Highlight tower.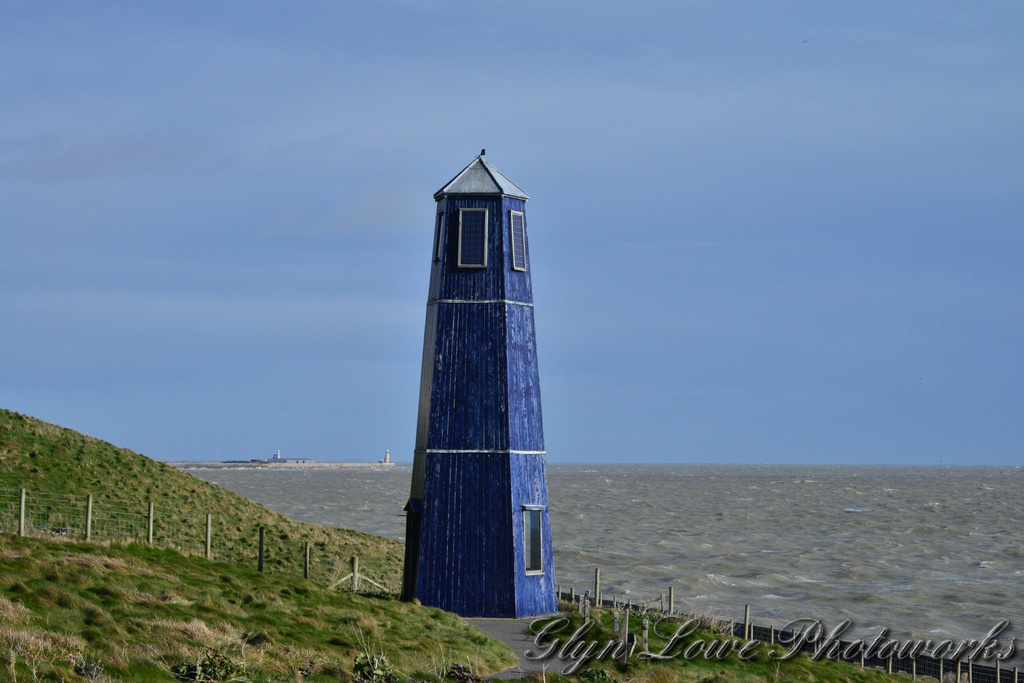
Highlighted region: (x1=386, y1=129, x2=570, y2=599).
